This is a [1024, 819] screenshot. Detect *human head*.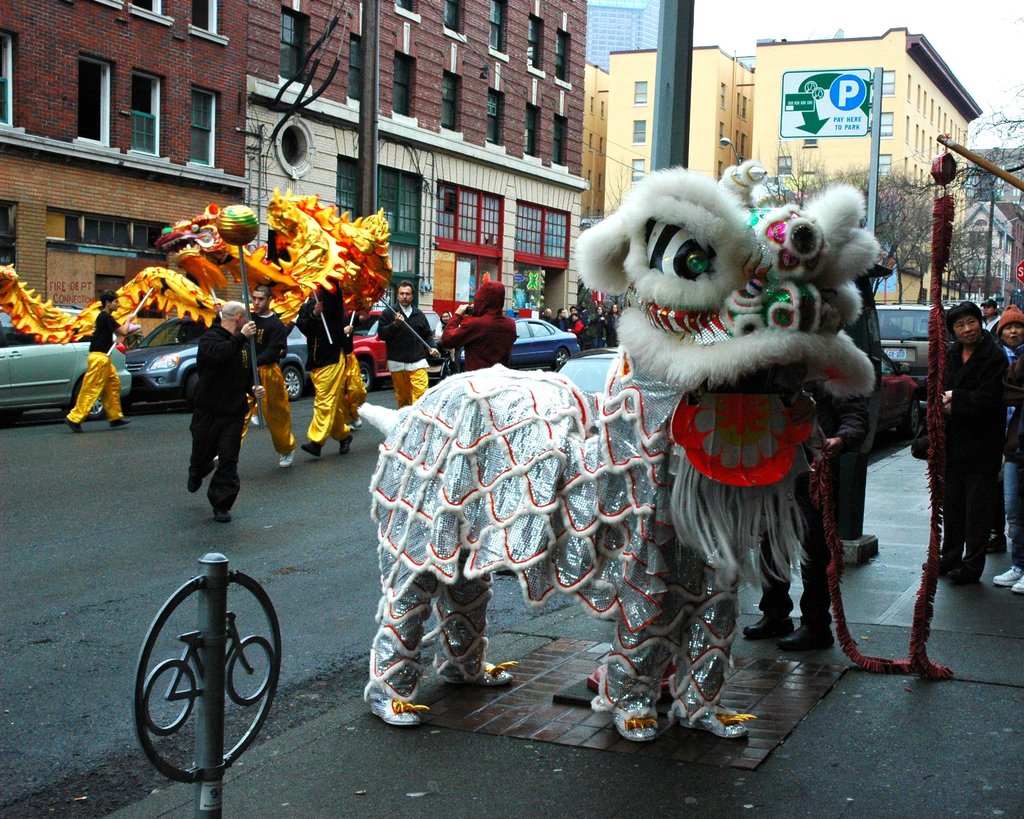
{"left": 947, "top": 300, "right": 986, "bottom": 347}.
